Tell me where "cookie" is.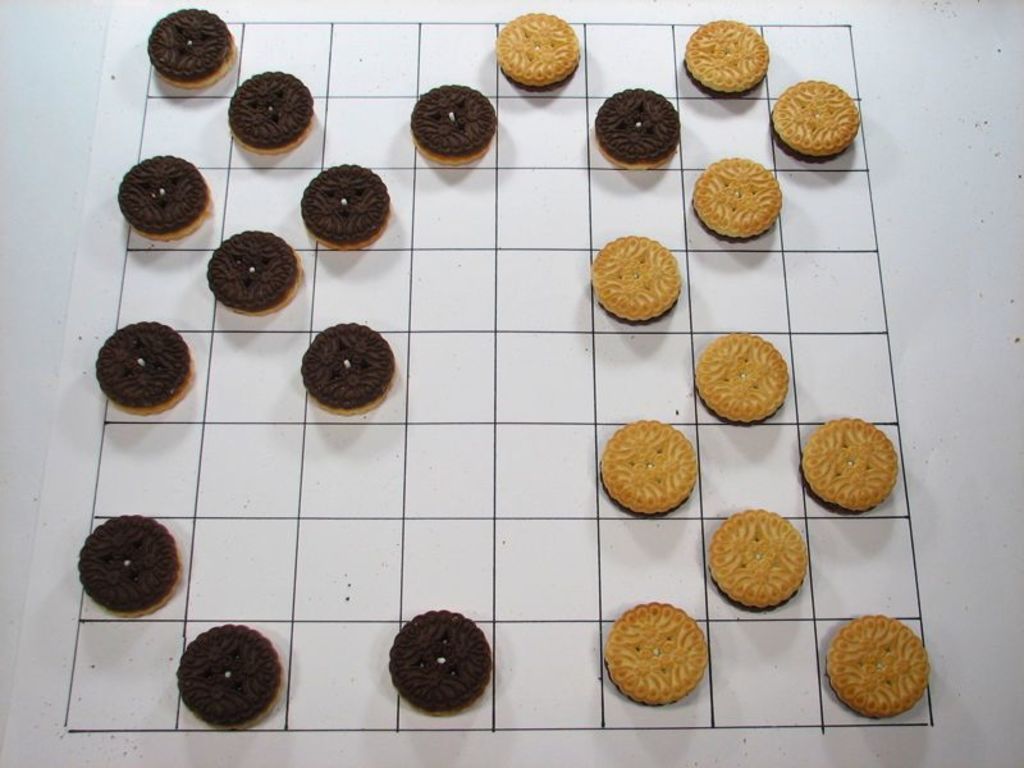
"cookie" is at x1=692, y1=332, x2=791, y2=421.
